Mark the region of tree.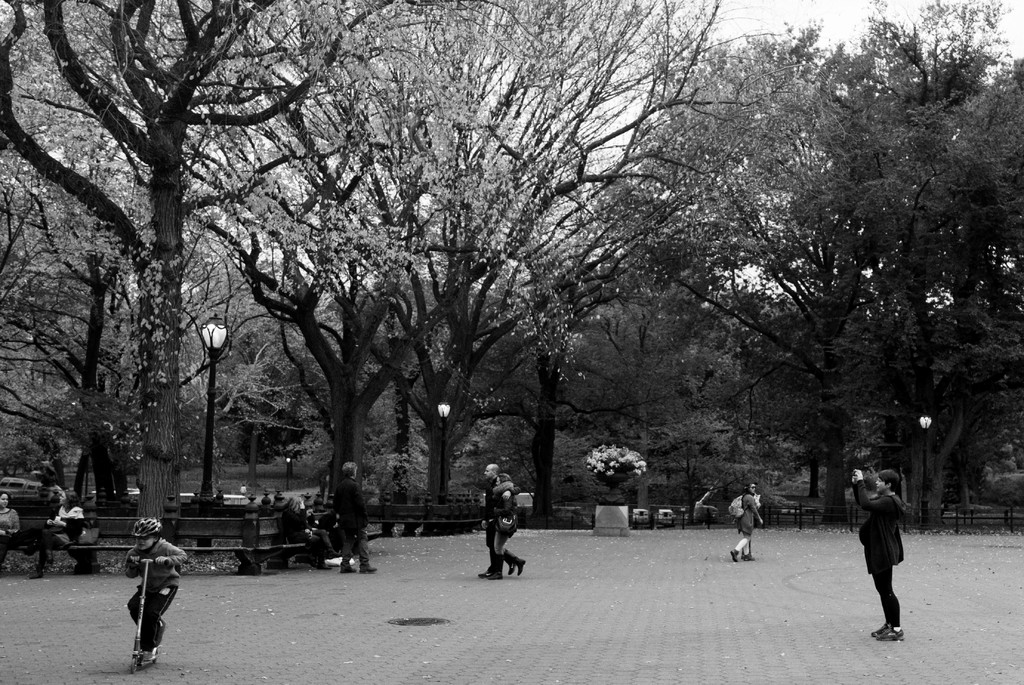
Region: <bbox>771, 0, 1023, 531</bbox>.
